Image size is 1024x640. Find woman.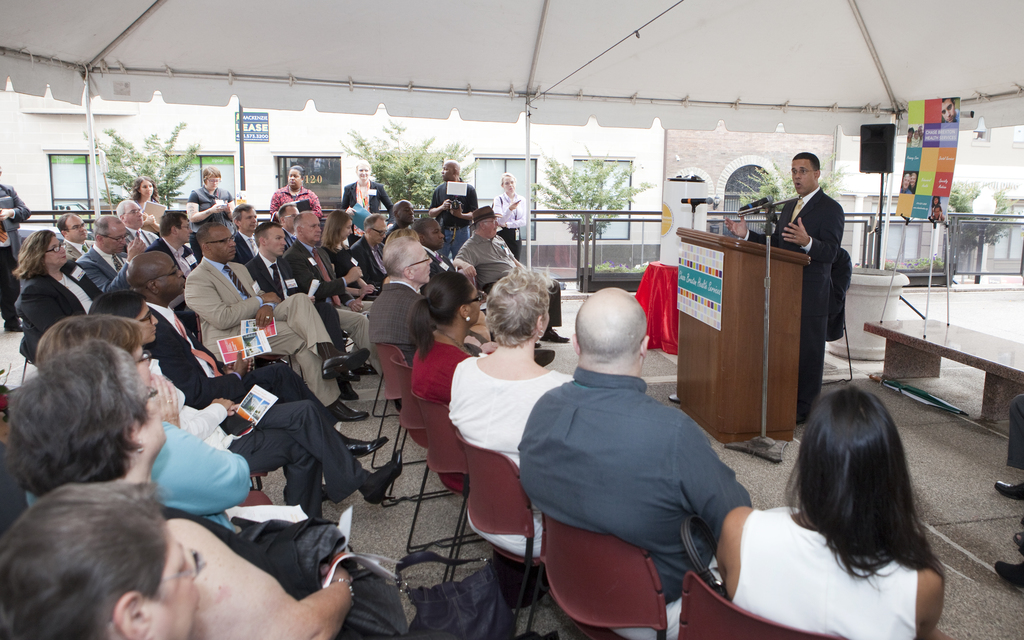
[x1=86, y1=294, x2=403, y2=524].
